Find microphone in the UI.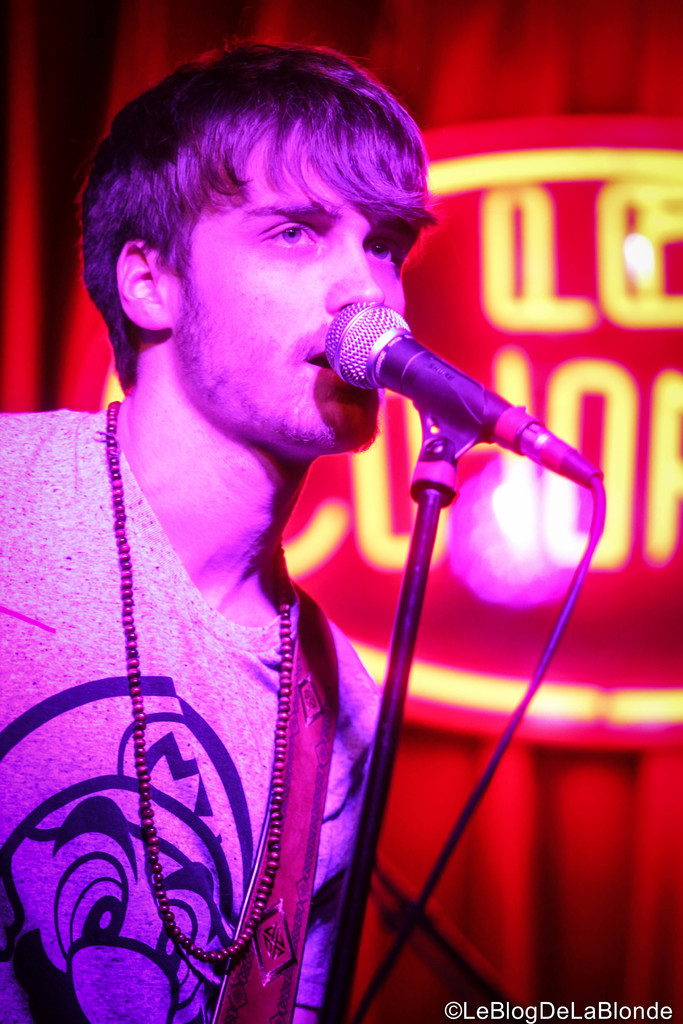
UI element at <box>324,301,609,488</box>.
